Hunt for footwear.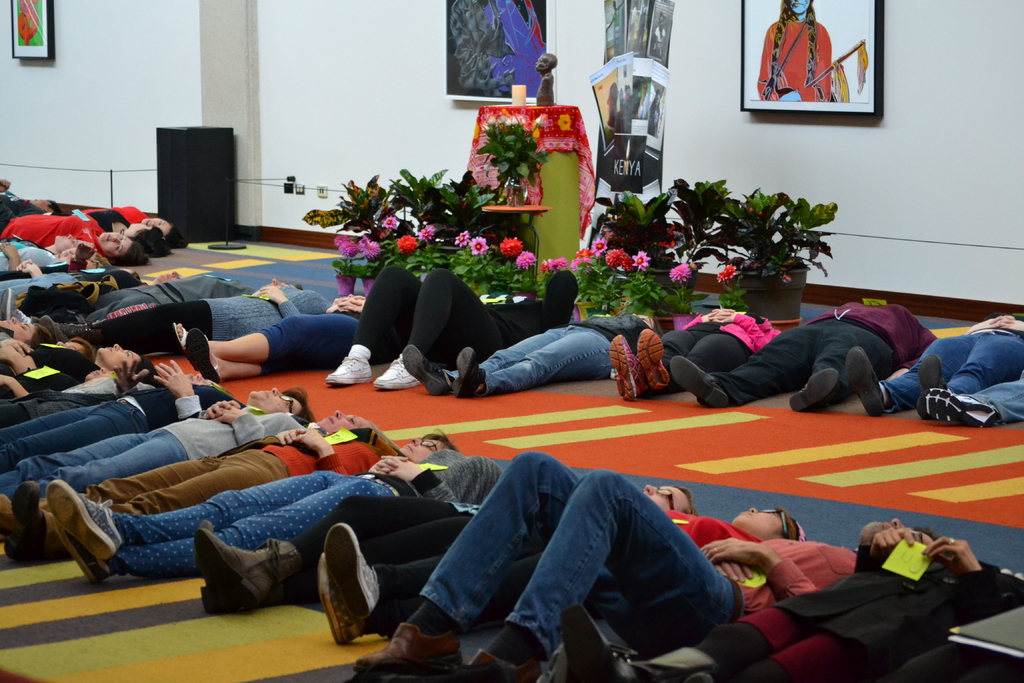
Hunted down at x1=49 y1=514 x2=107 y2=582.
